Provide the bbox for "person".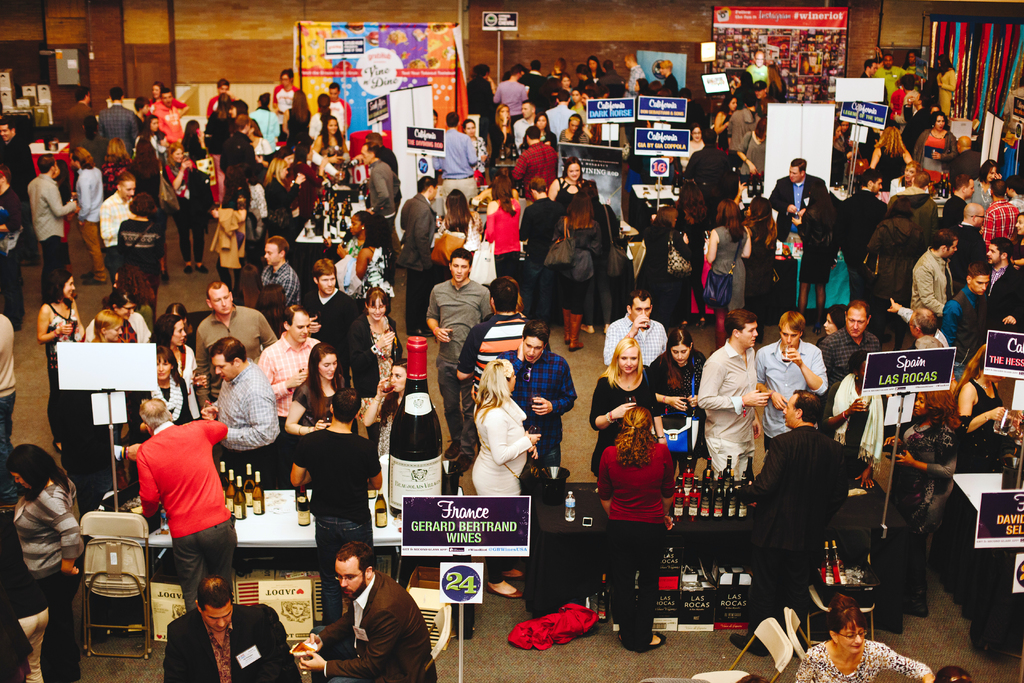
196, 333, 283, 484.
